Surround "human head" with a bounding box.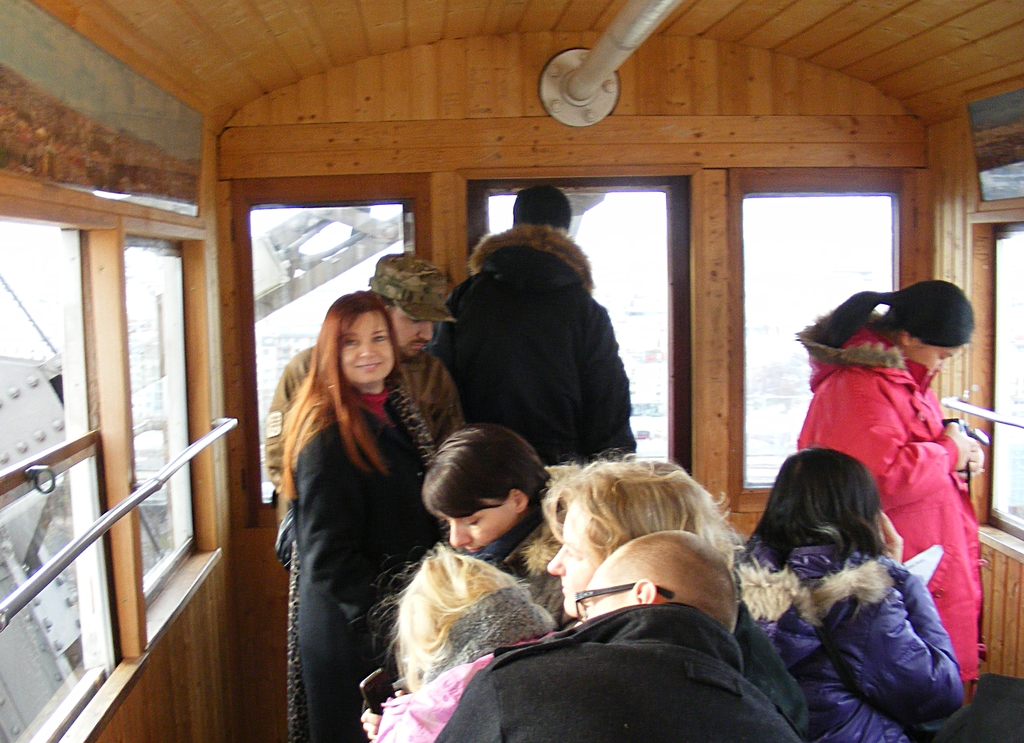
region(761, 446, 880, 541).
